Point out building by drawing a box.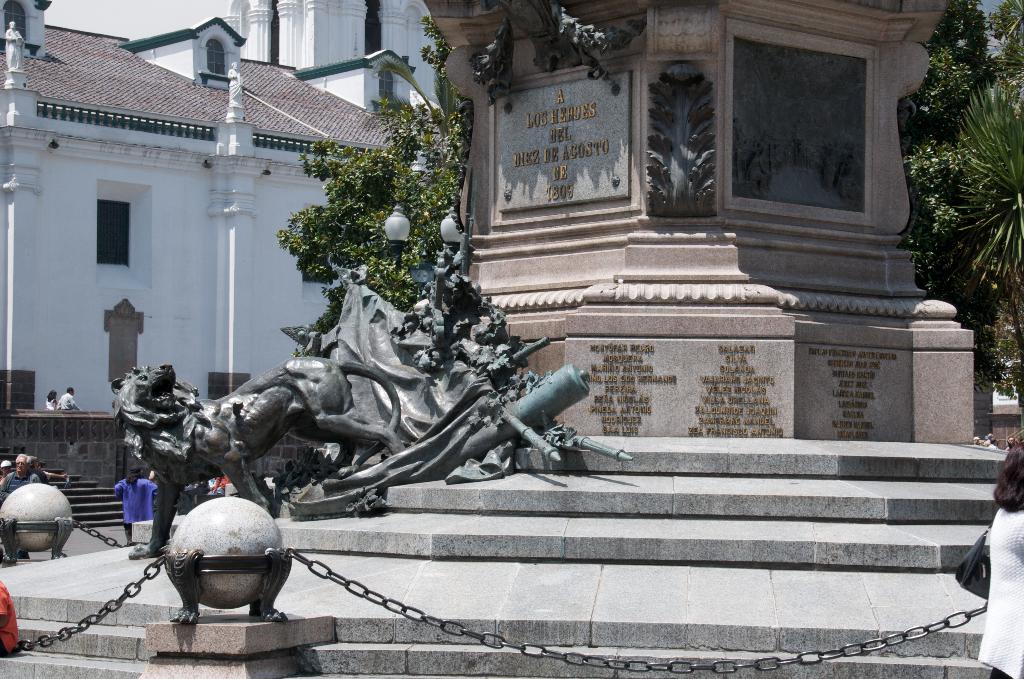
BBox(221, 0, 447, 111).
